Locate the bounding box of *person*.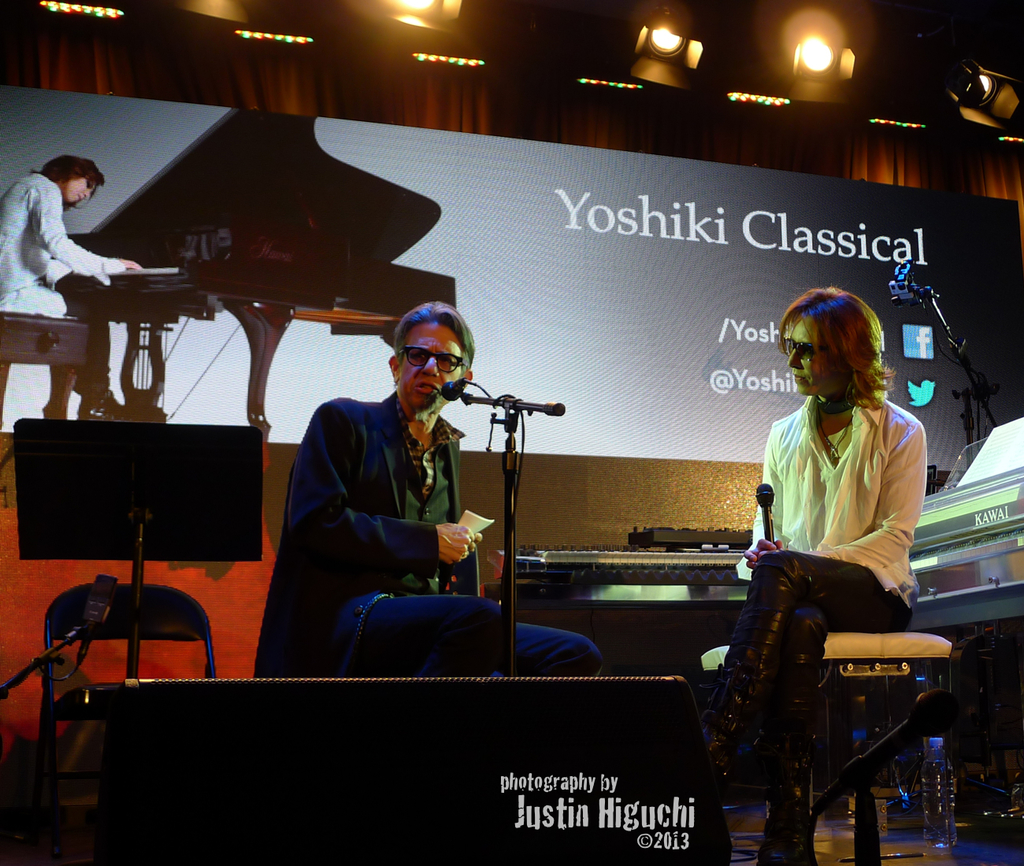
Bounding box: BBox(0, 156, 143, 416).
